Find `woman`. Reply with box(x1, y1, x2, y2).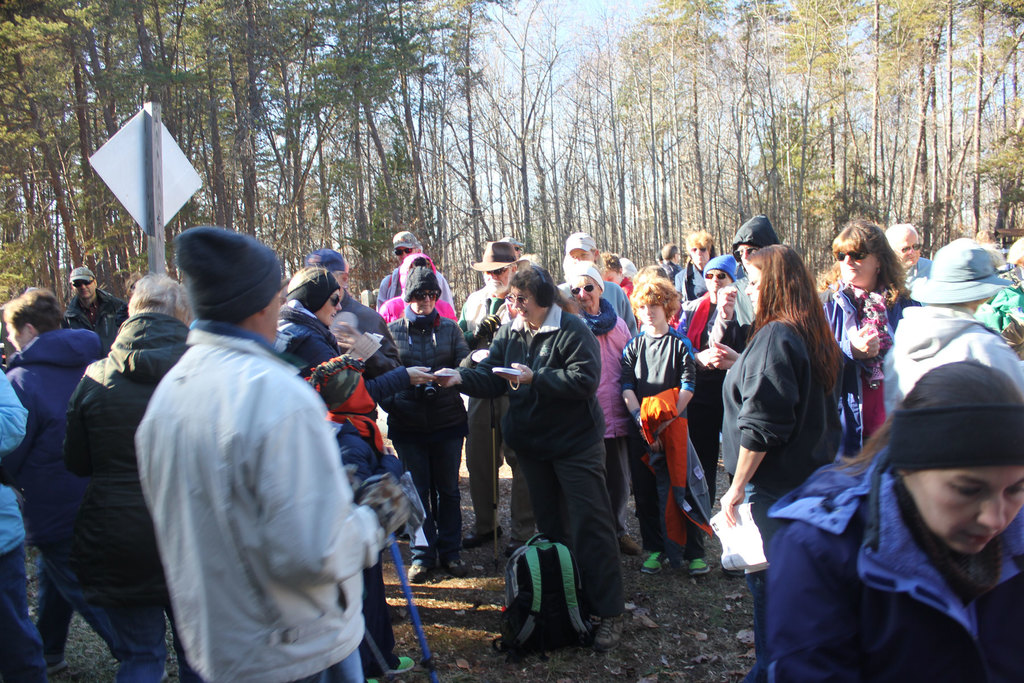
box(817, 216, 916, 466).
